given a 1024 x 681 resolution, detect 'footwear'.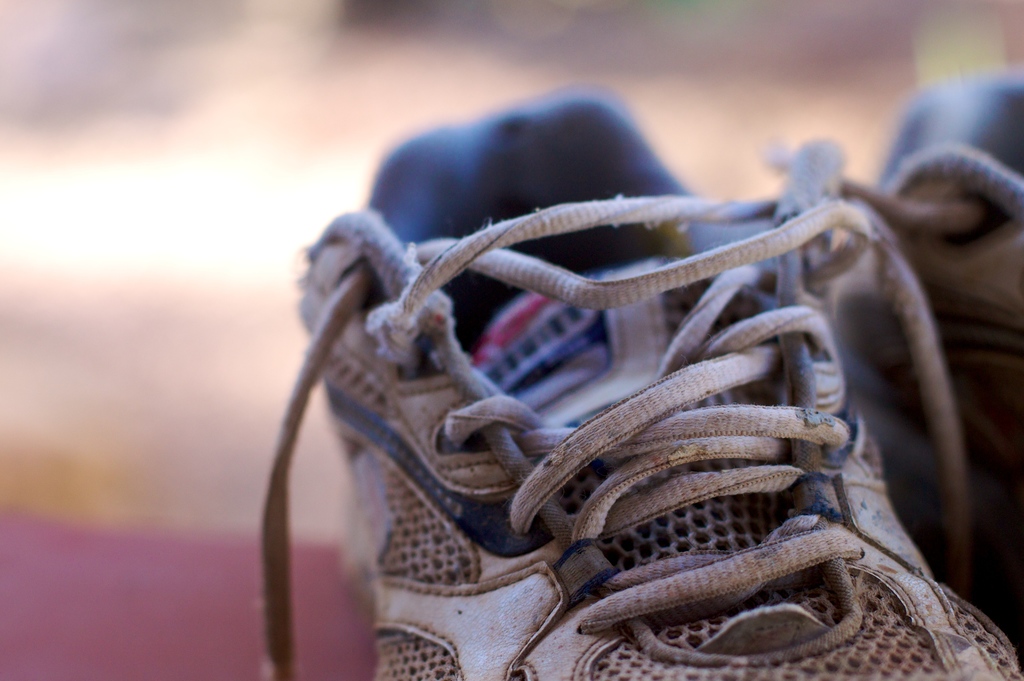
<bbox>827, 73, 1023, 680</bbox>.
